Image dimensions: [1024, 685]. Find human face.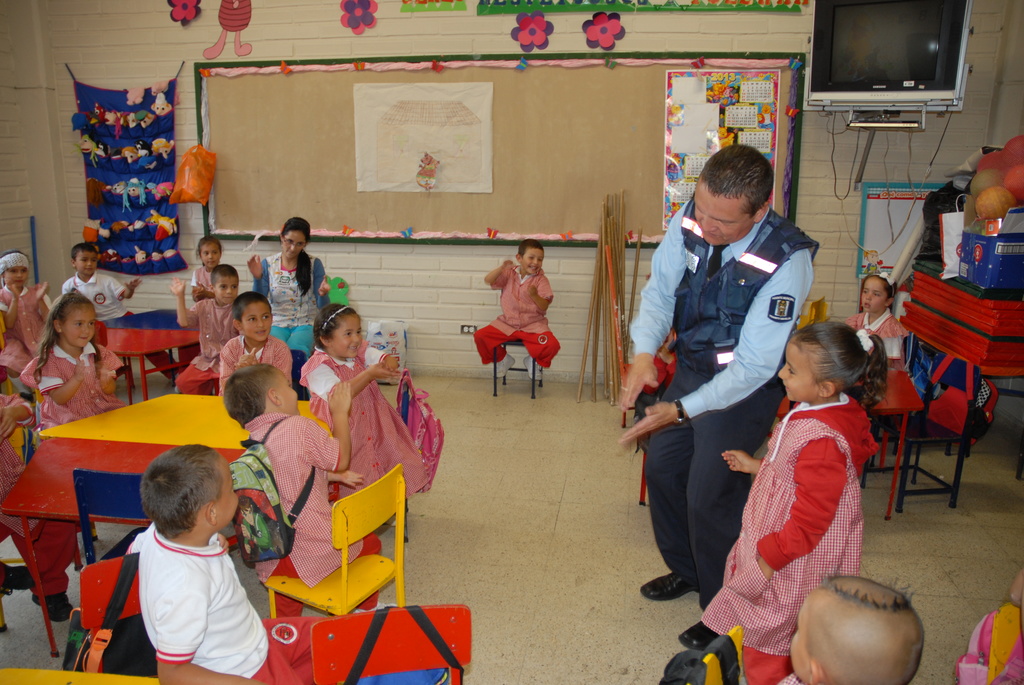
crop(77, 250, 97, 275).
